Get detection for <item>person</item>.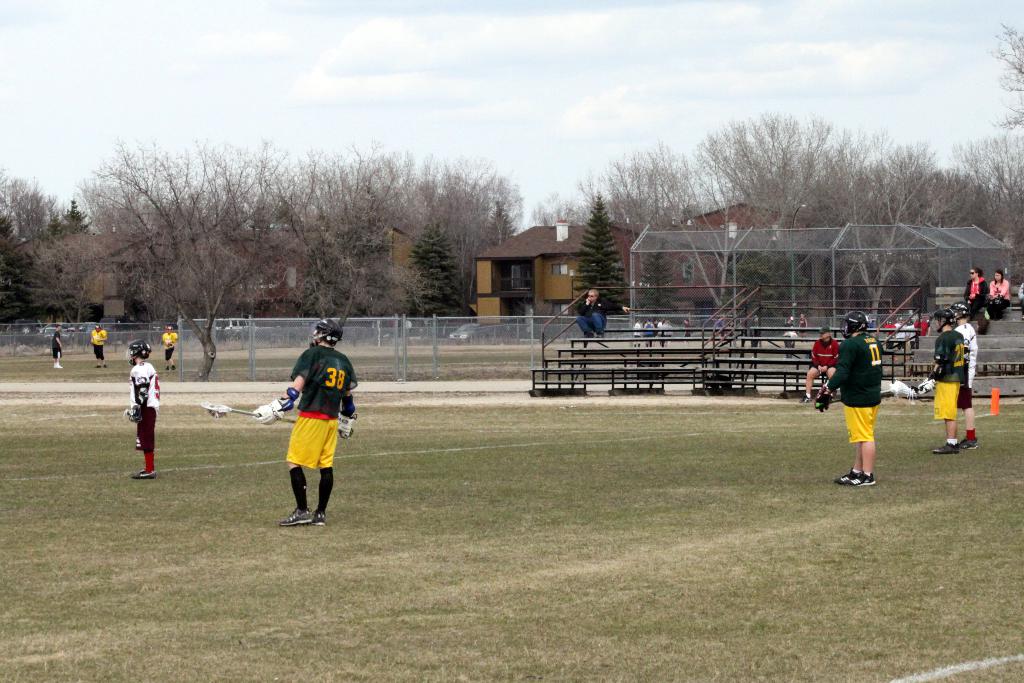
Detection: detection(48, 323, 65, 372).
